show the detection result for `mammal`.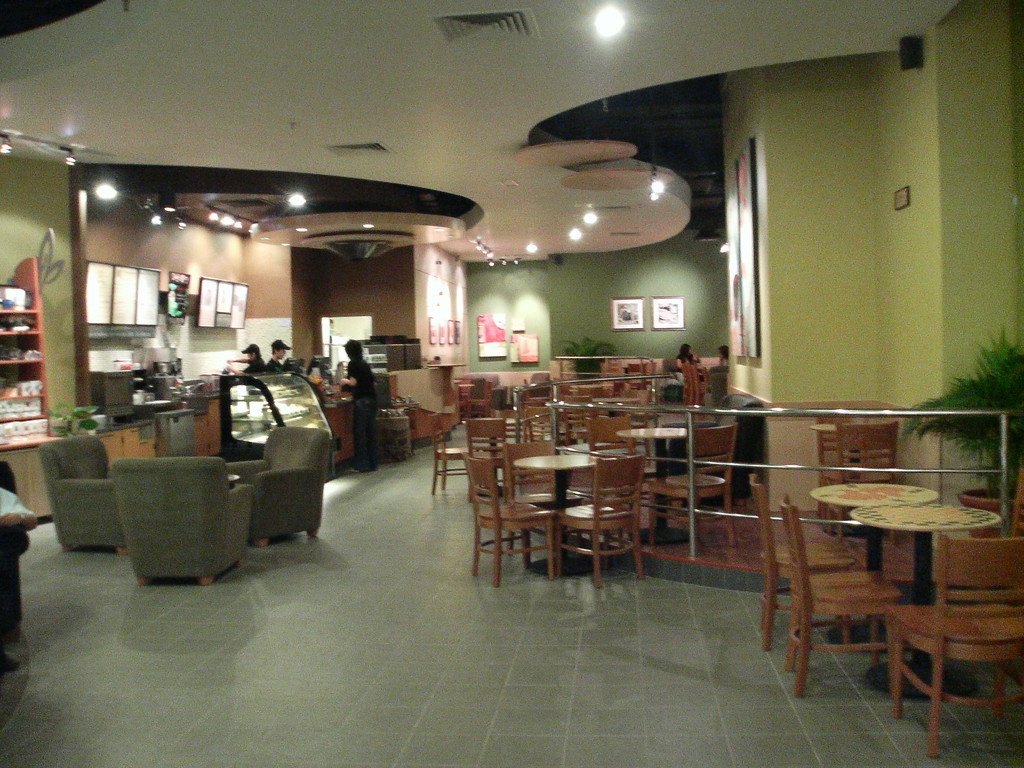
select_region(336, 339, 376, 472).
